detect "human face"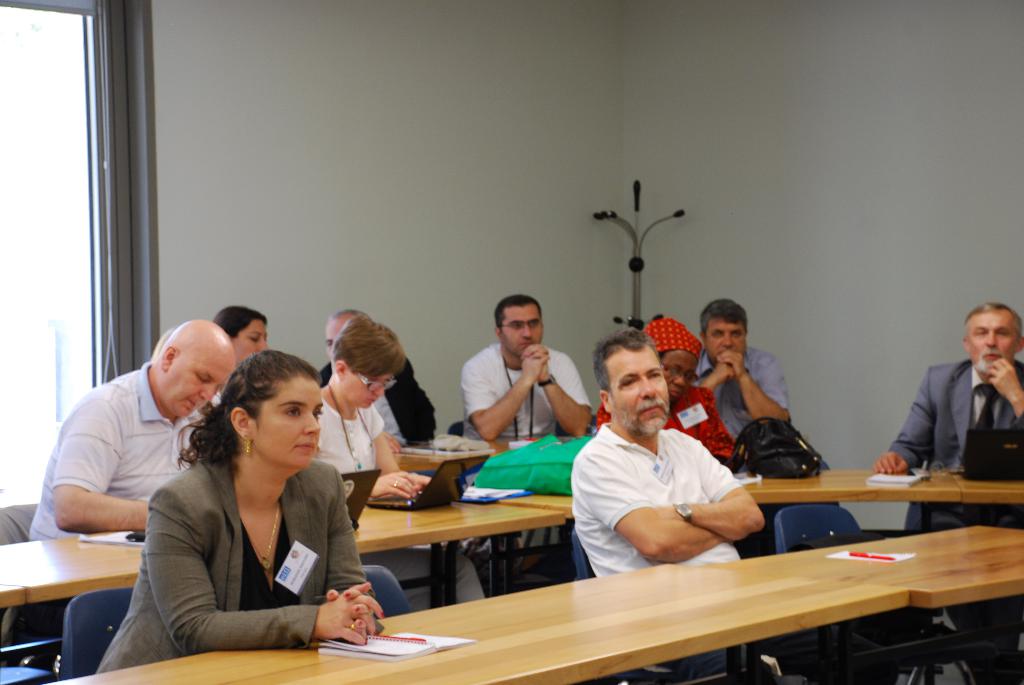
rect(504, 315, 541, 361)
